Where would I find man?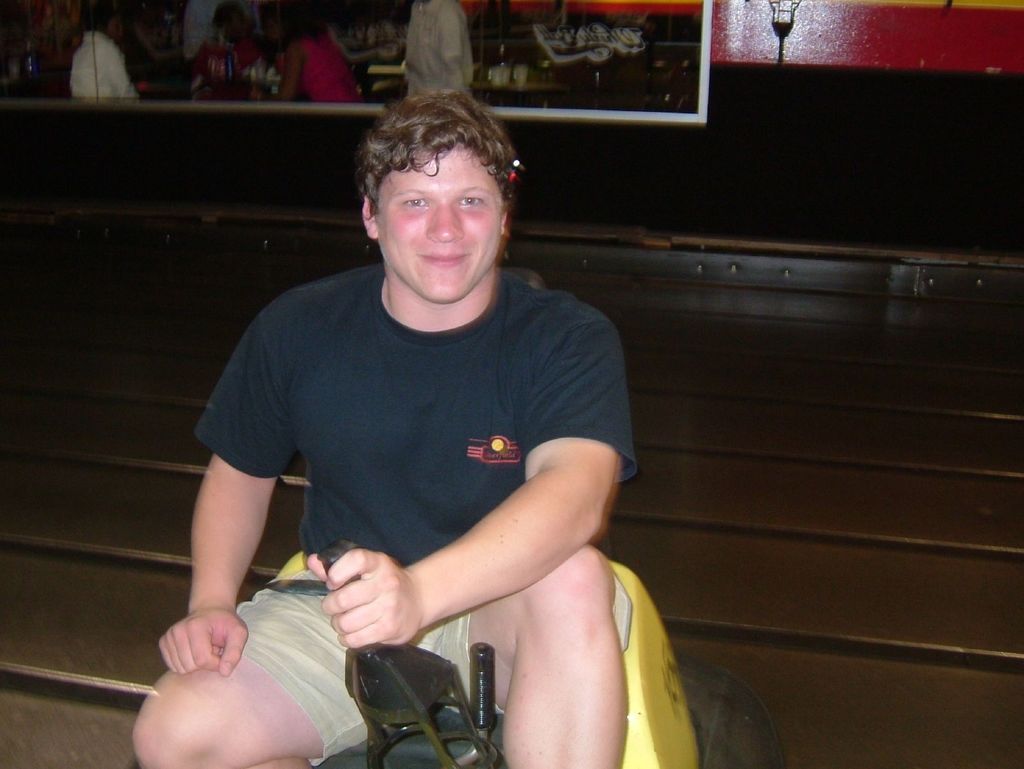
At detection(164, 90, 698, 765).
